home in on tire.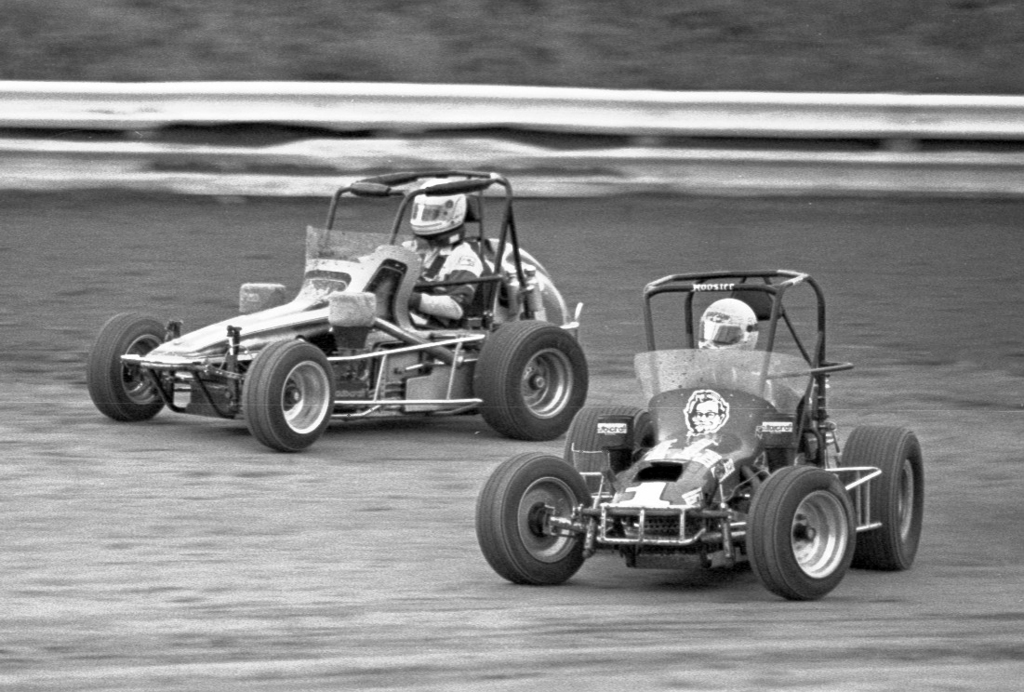
Homed in at l=475, t=453, r=593, b=587.
